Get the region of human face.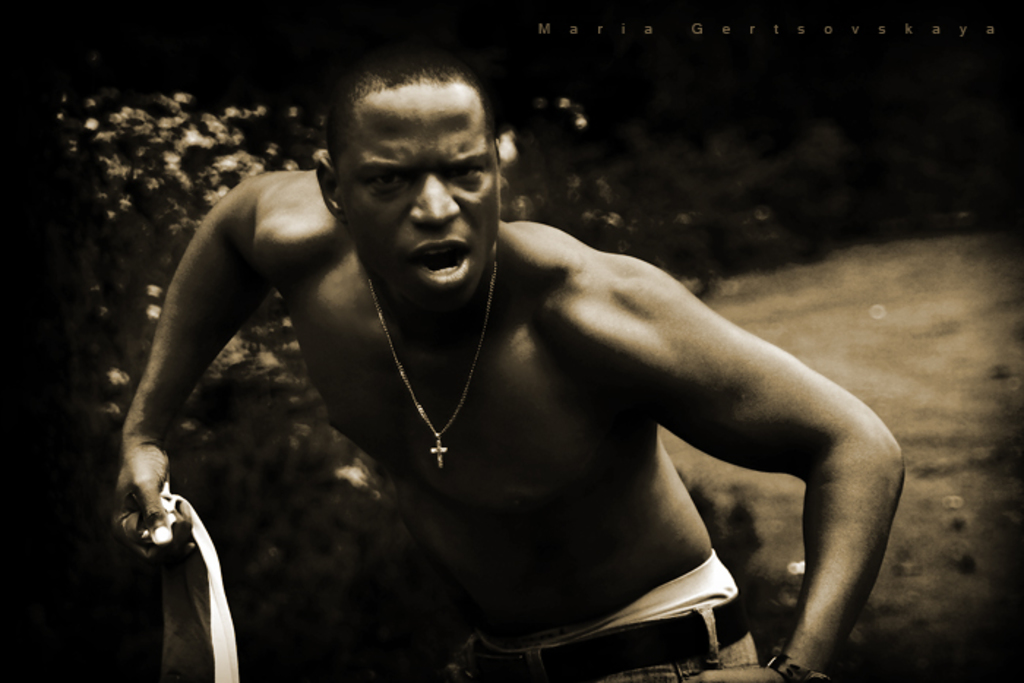
328, 89, 499, 320.
